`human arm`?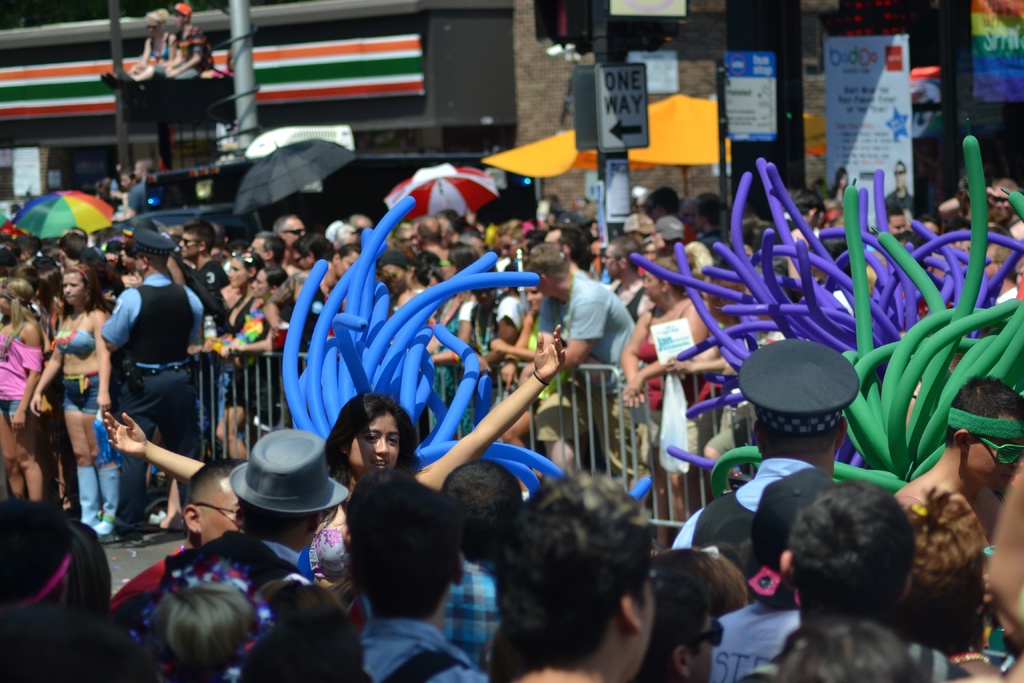
(x1=426, y1=347, x2=566, y2=497)
